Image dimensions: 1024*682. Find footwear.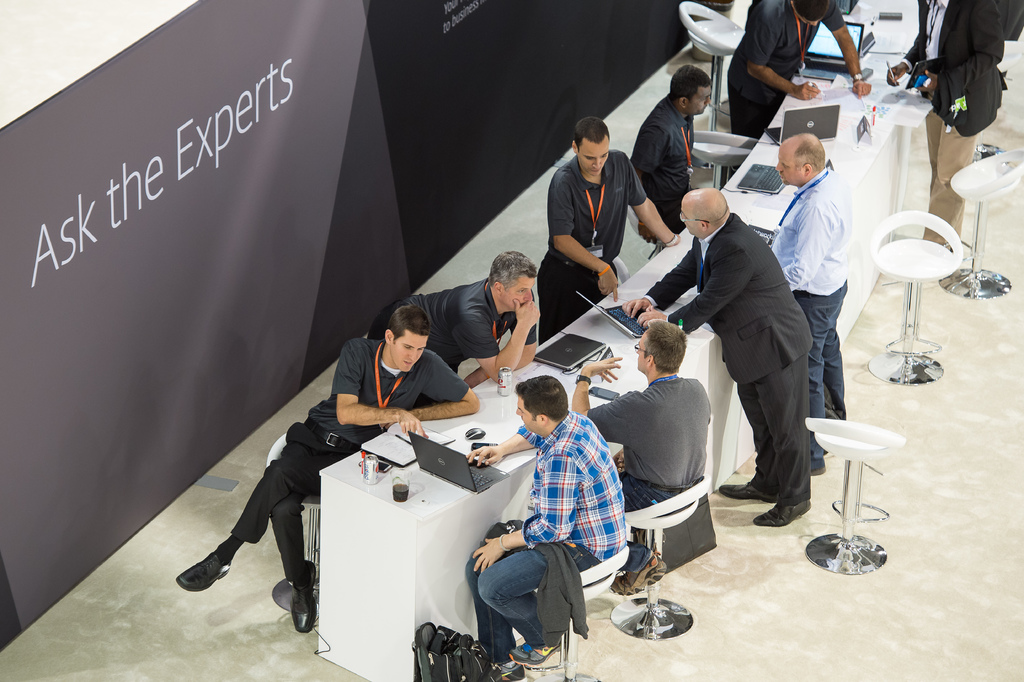
left=756, top=498, right=819, bottom=531.
